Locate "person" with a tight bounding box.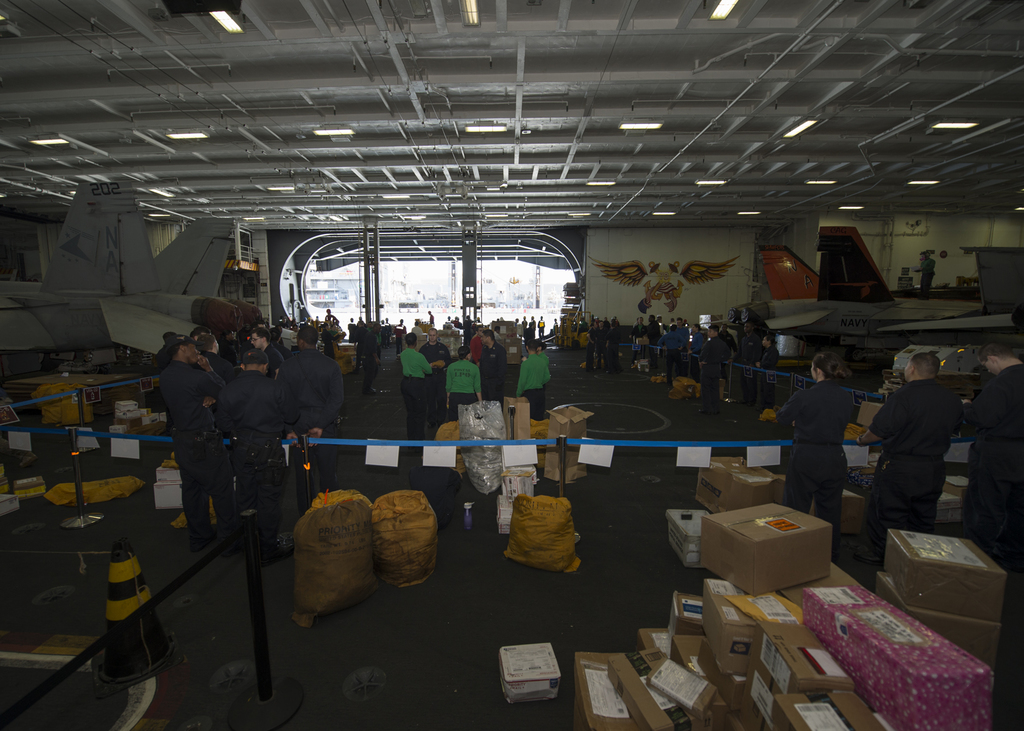
BBox(916, 250, 933, 297).
